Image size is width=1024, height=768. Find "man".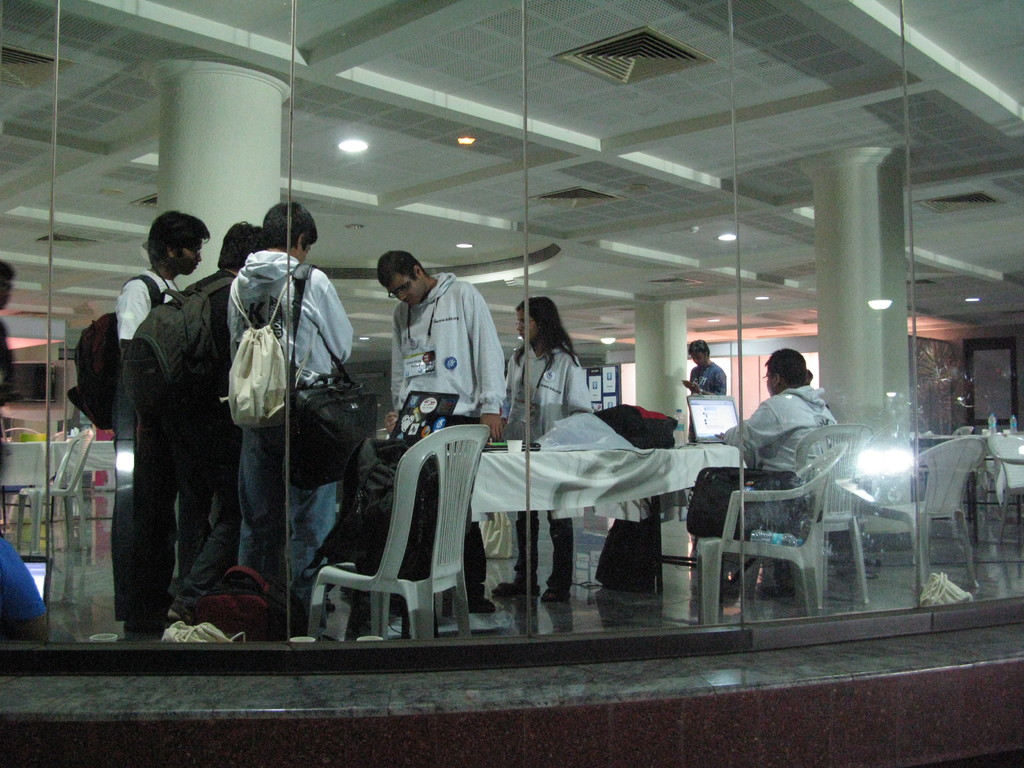
<box>68,211,214,637</box>.
